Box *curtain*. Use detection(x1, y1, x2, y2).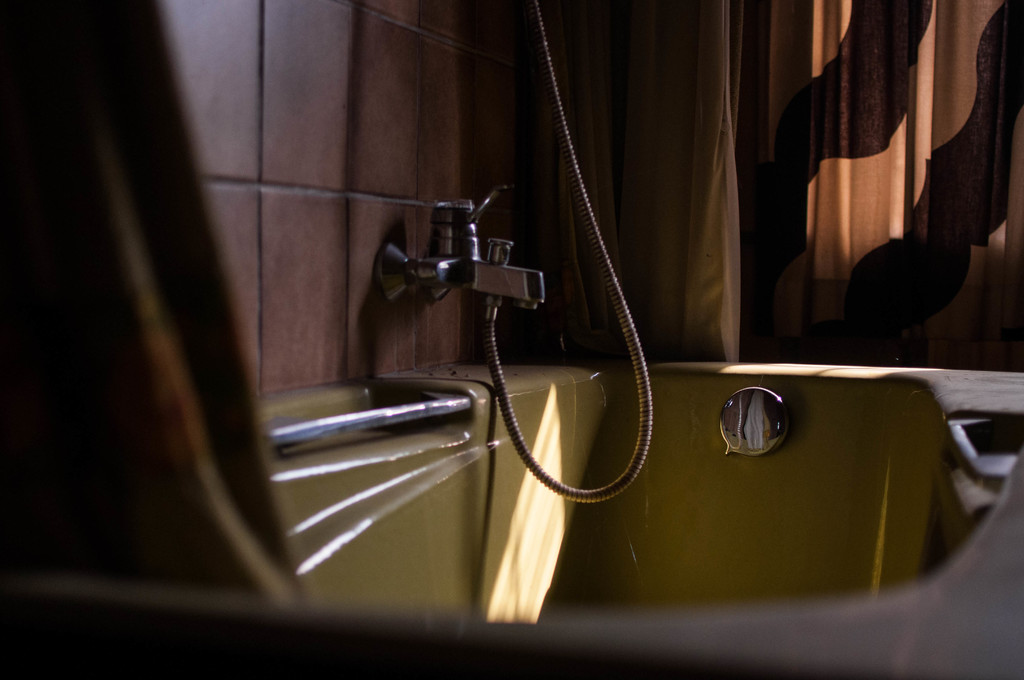
detection(764, 0, 1009, 393).
